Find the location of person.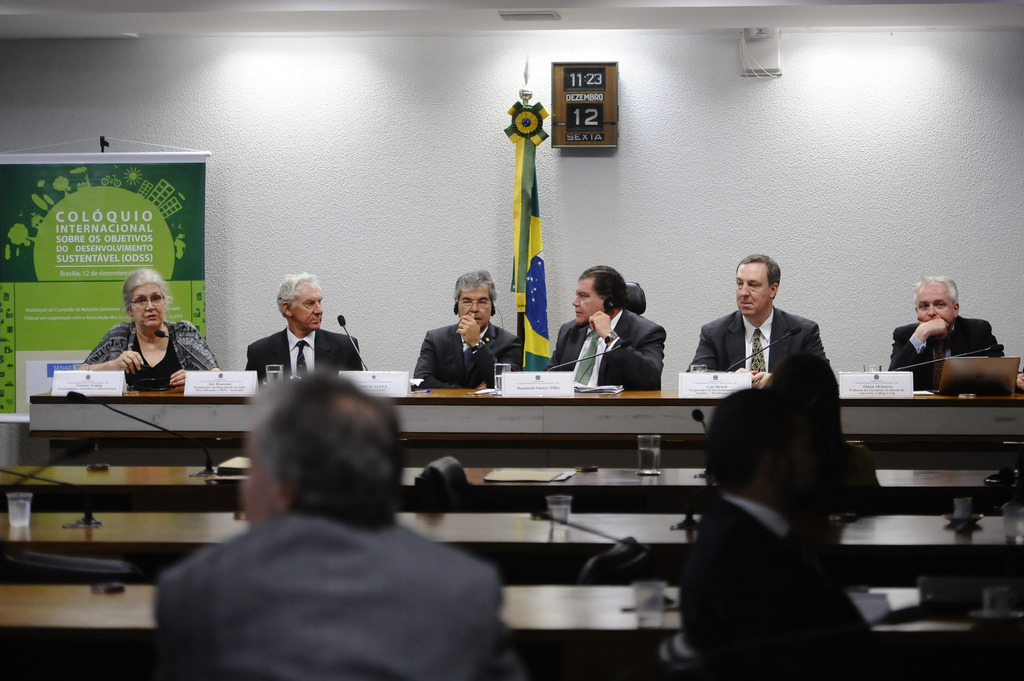
Location: l=60, t=268, r=225, b=387.
